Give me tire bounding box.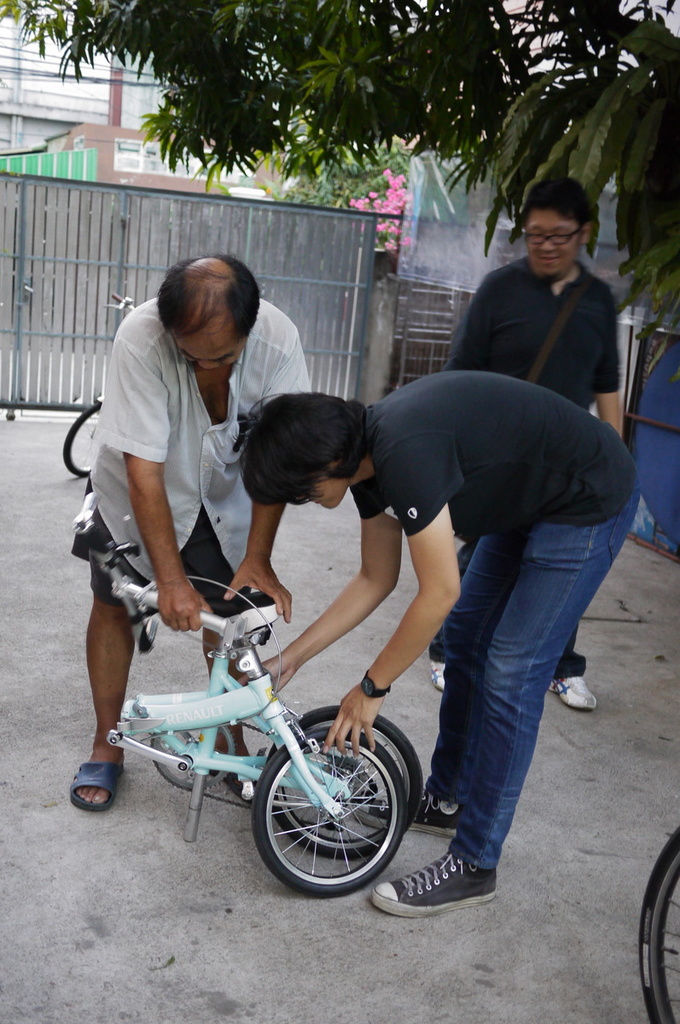
box(253, 727, 404, 902).
